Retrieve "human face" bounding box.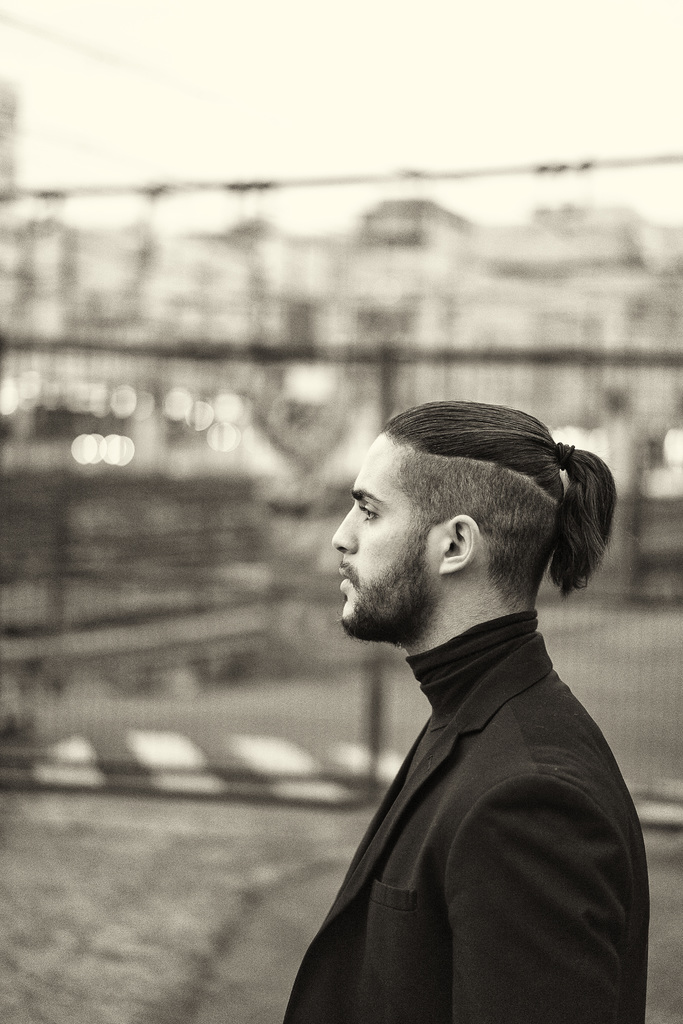
Bounding box: {"left": 331, "top": 435, "right": 441, "bottom": 637}.
